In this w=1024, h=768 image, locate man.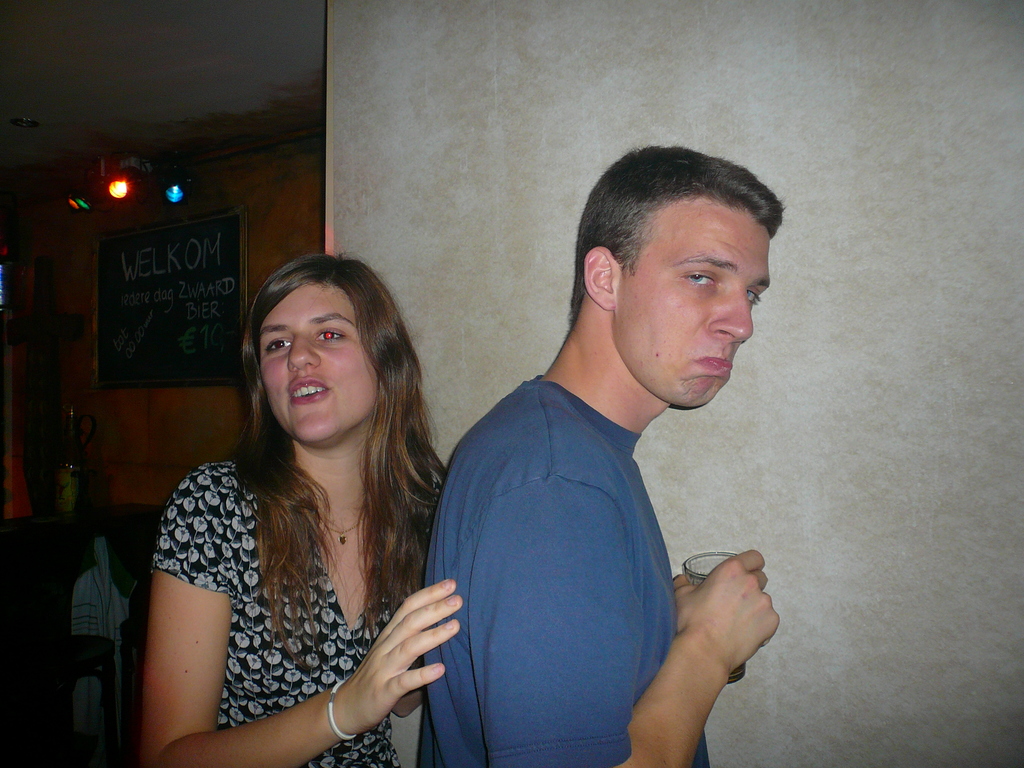
Bounding box: {"left": 420, "top": 142, "right": 786, "bottom": 767}.
